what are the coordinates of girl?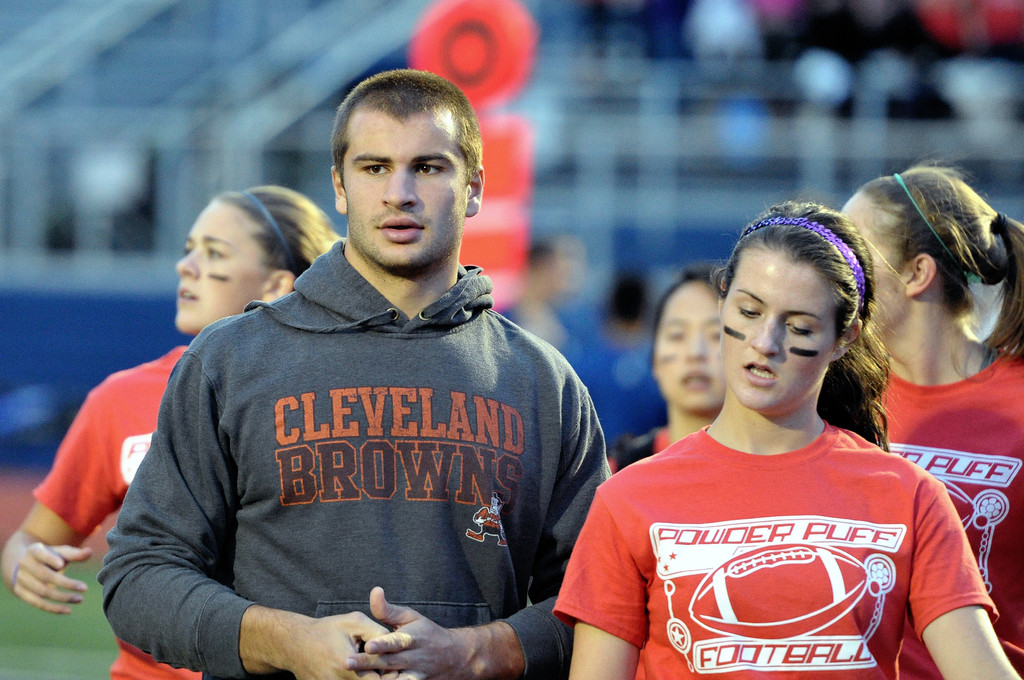
l=557, t=202, r=1021, b=679.
